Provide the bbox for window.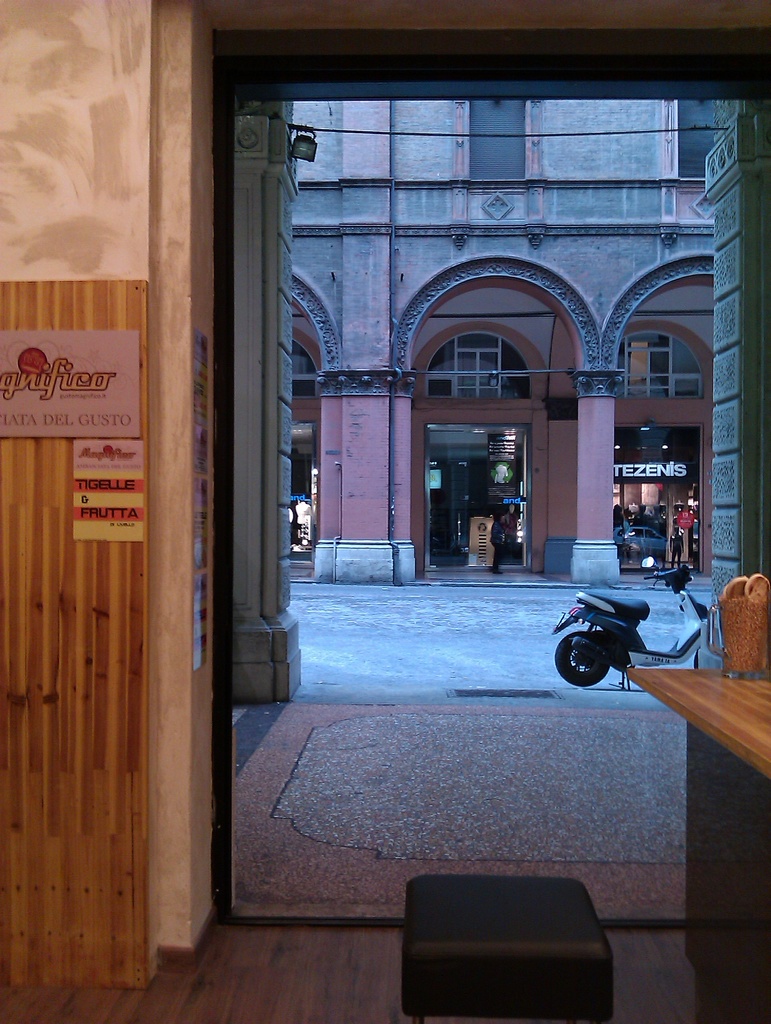
bbox=(426, 332, 540, 405).
